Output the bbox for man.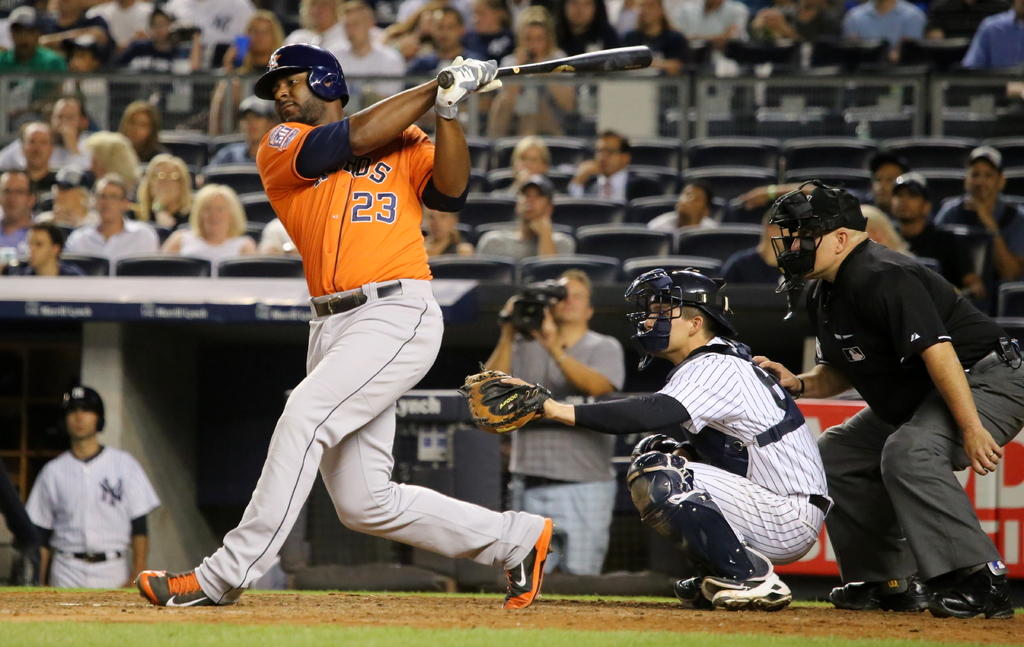
20 394 164 600.
